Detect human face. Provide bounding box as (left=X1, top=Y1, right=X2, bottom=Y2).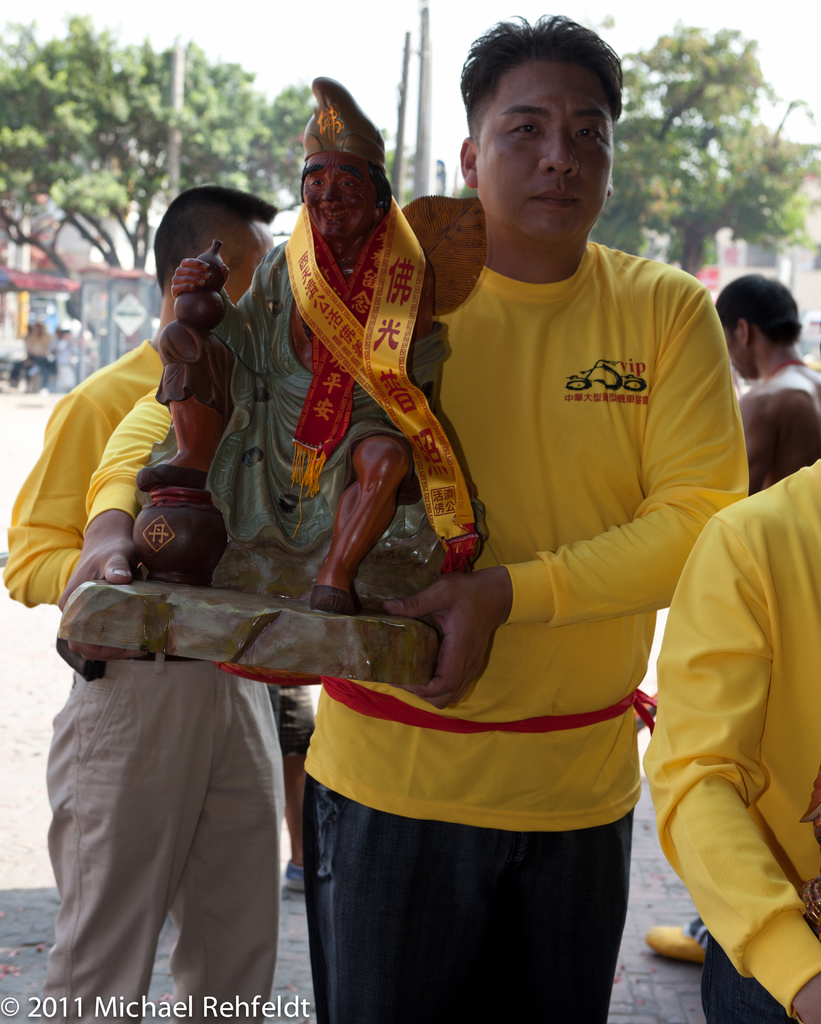
(left=225, top=223, right=273, bottom=308).
